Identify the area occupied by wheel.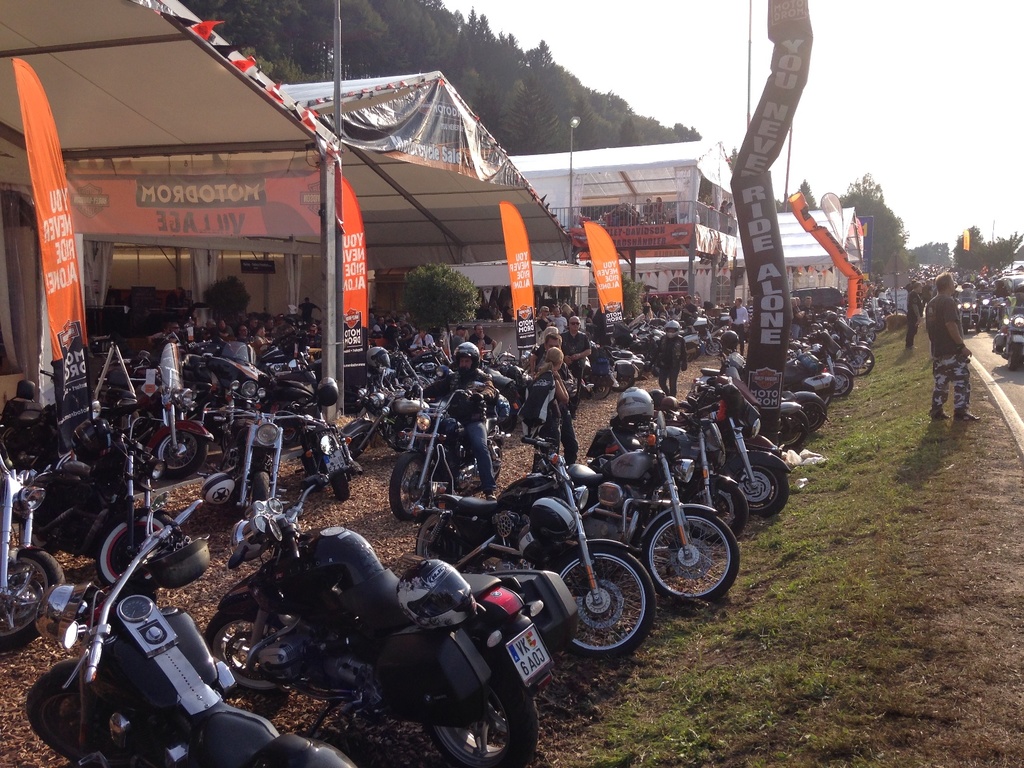
Area: box=[488, 437, 501, 479].
